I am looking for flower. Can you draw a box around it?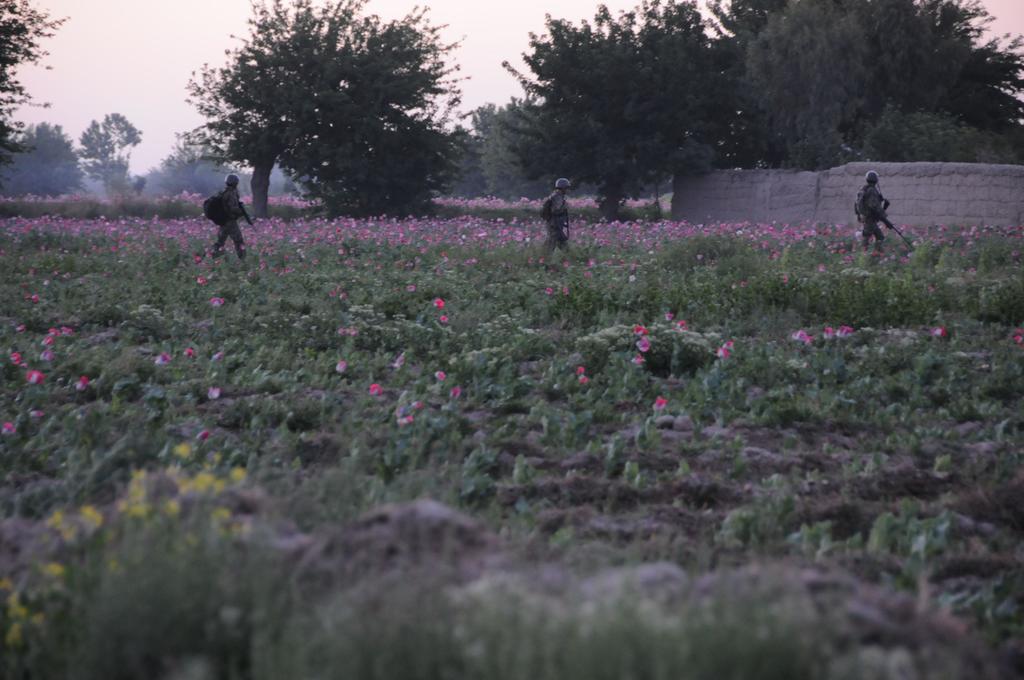
Sure, the bounding box is 3:421:17:436.
